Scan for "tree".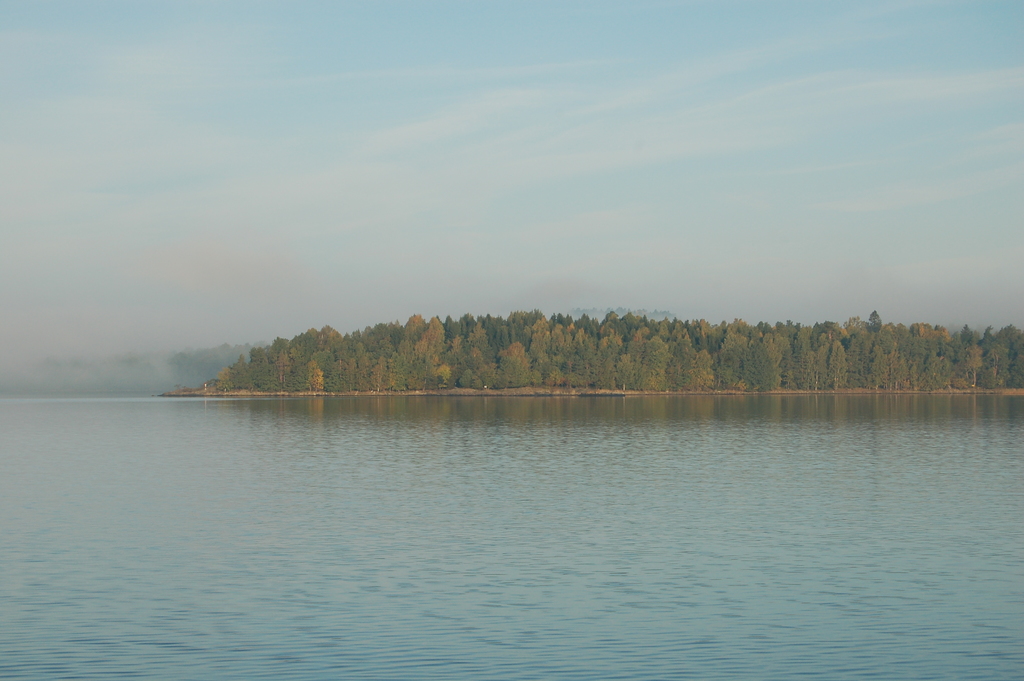
Scan result: Rect(481, 312, 509, 342).
